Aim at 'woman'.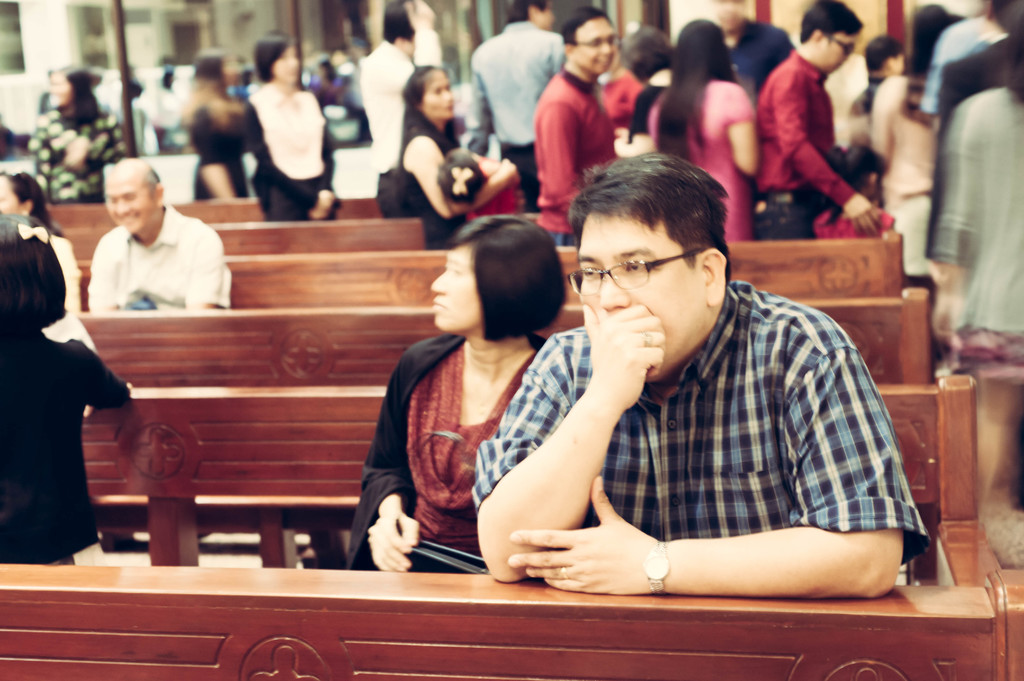
Aimed at Rect(351, 200, 586, 598).
